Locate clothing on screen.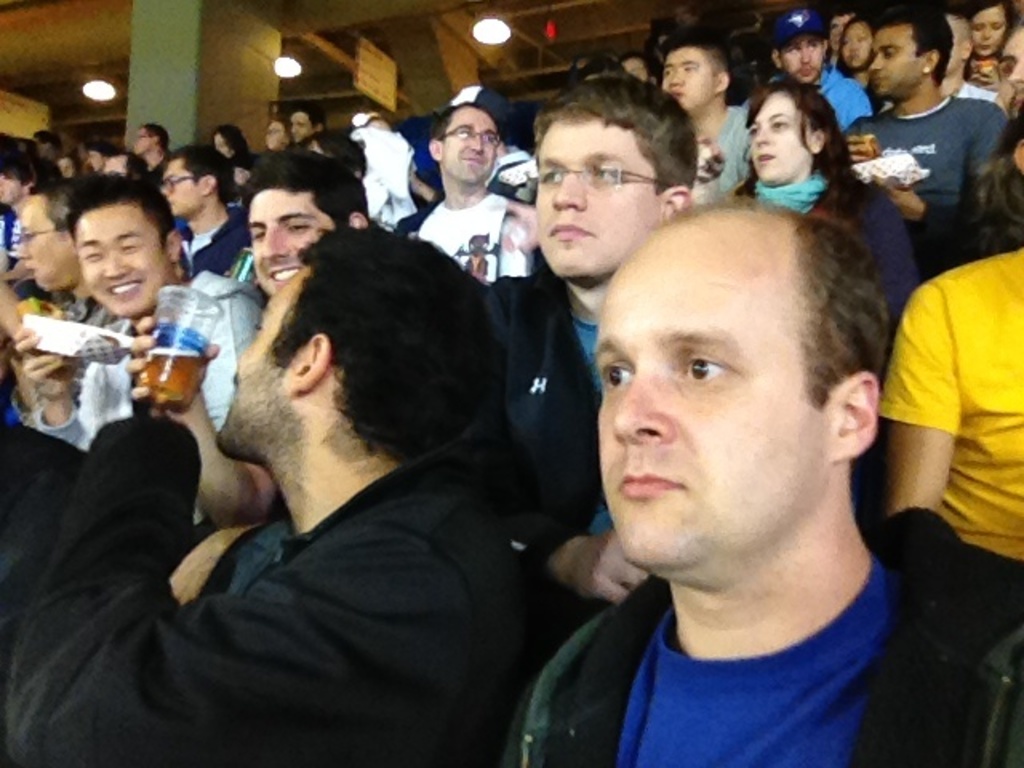
On screen at region(741, 178, 926, 358).
